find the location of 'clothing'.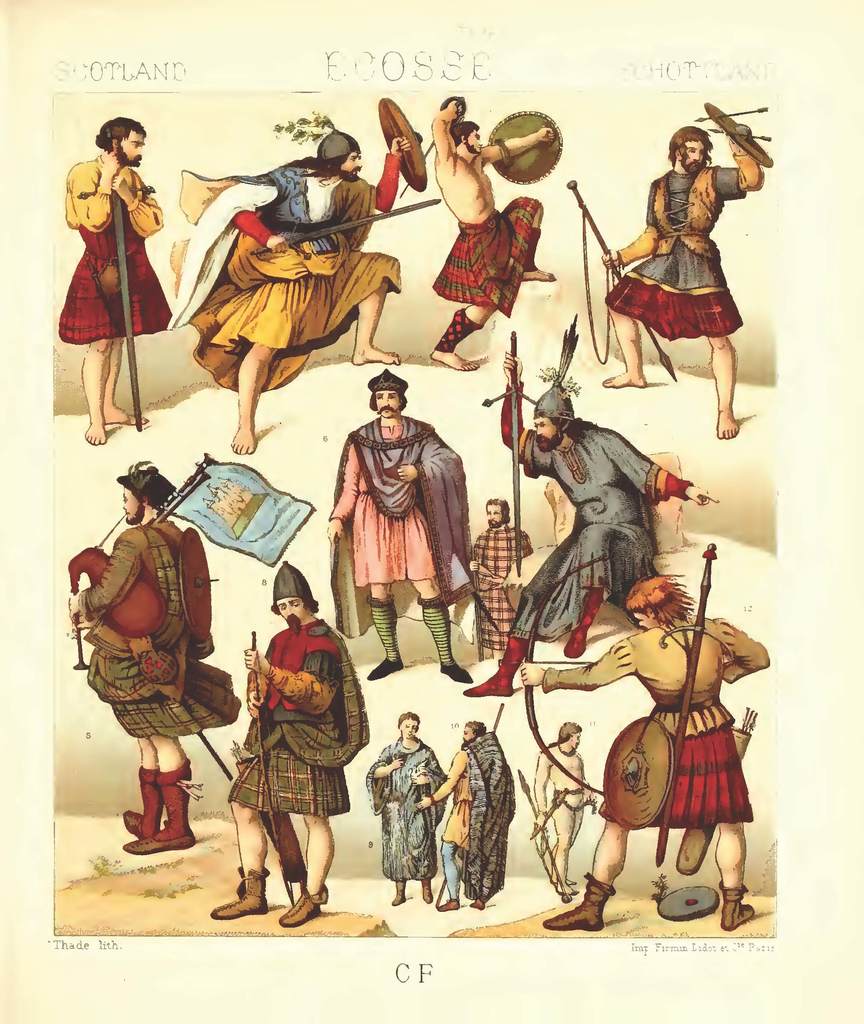
Location: bbox=[541, 615, 768, 825].
